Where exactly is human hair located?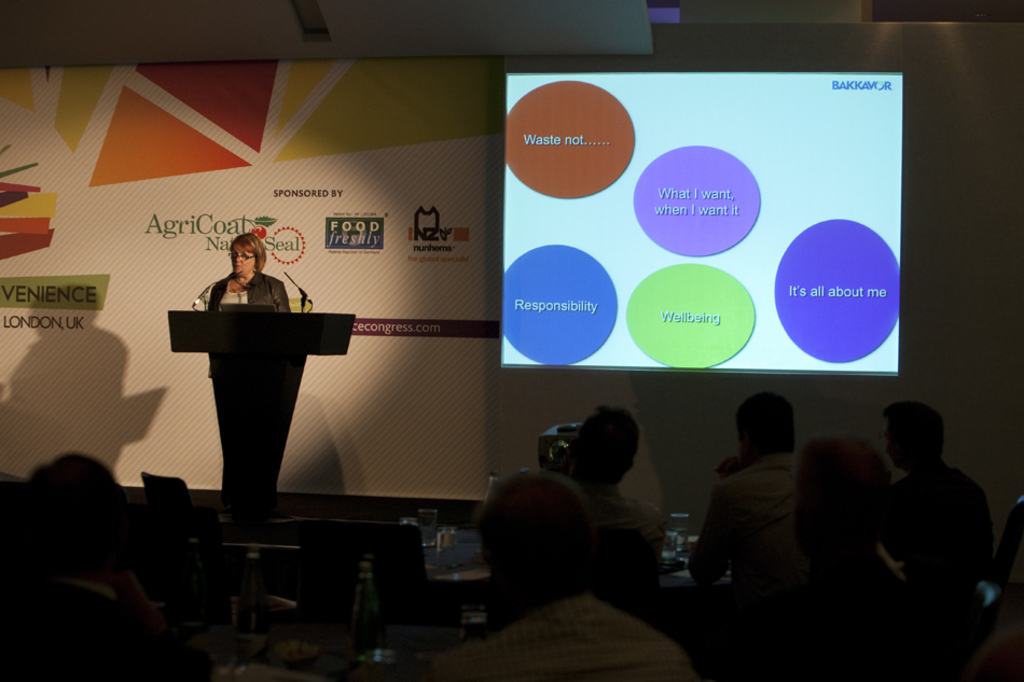
Its bounding box is <region>798, 437, 894, 549</region>.
